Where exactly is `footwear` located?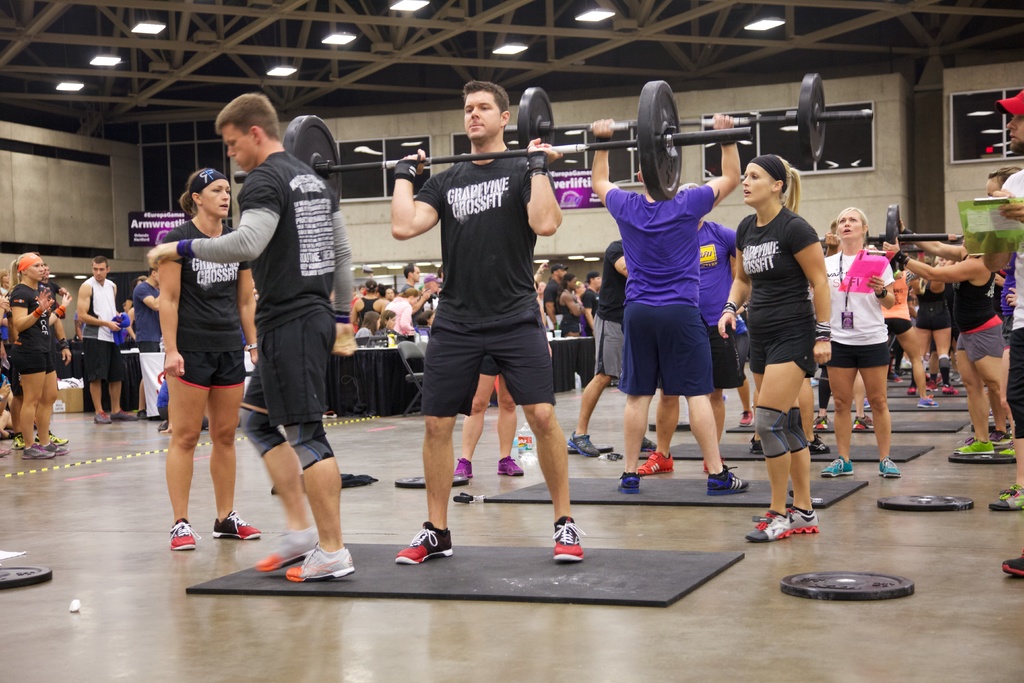
Its bounding box is box=[817, 418, 829, 428].
